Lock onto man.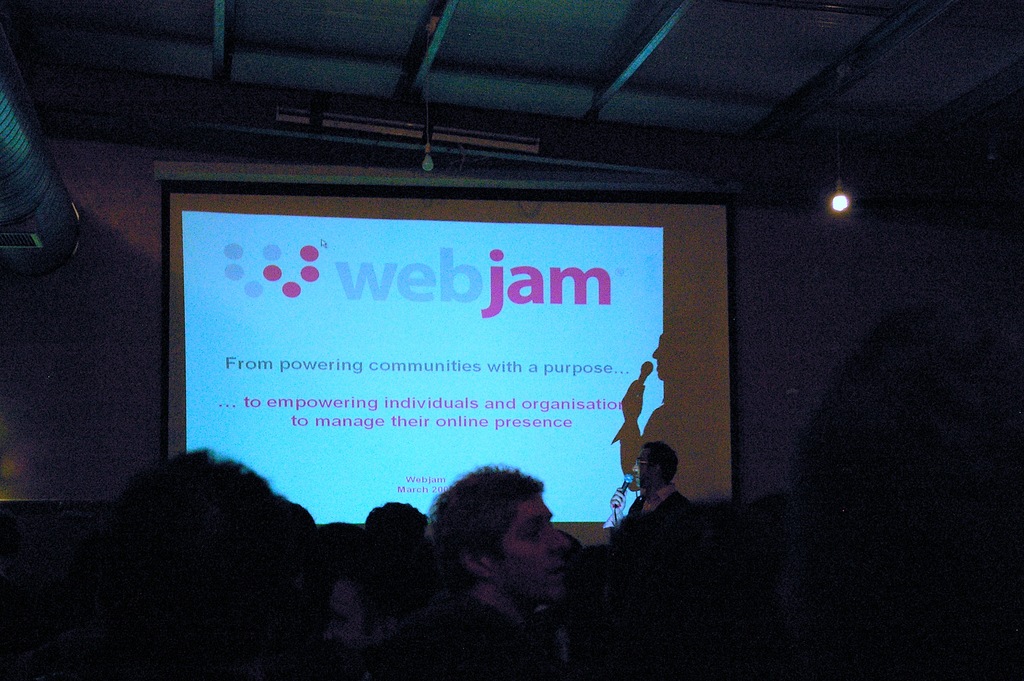
Locked: <box>627,443,689,520</box>.
